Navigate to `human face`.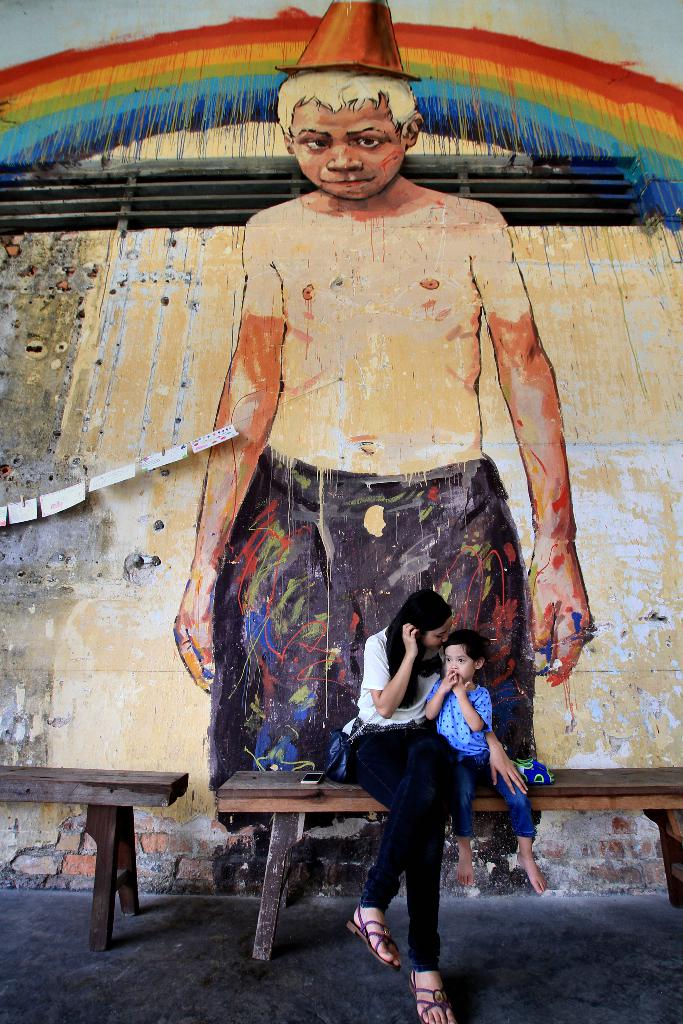
Navigation target: detection(292, 94, 401, 200).
